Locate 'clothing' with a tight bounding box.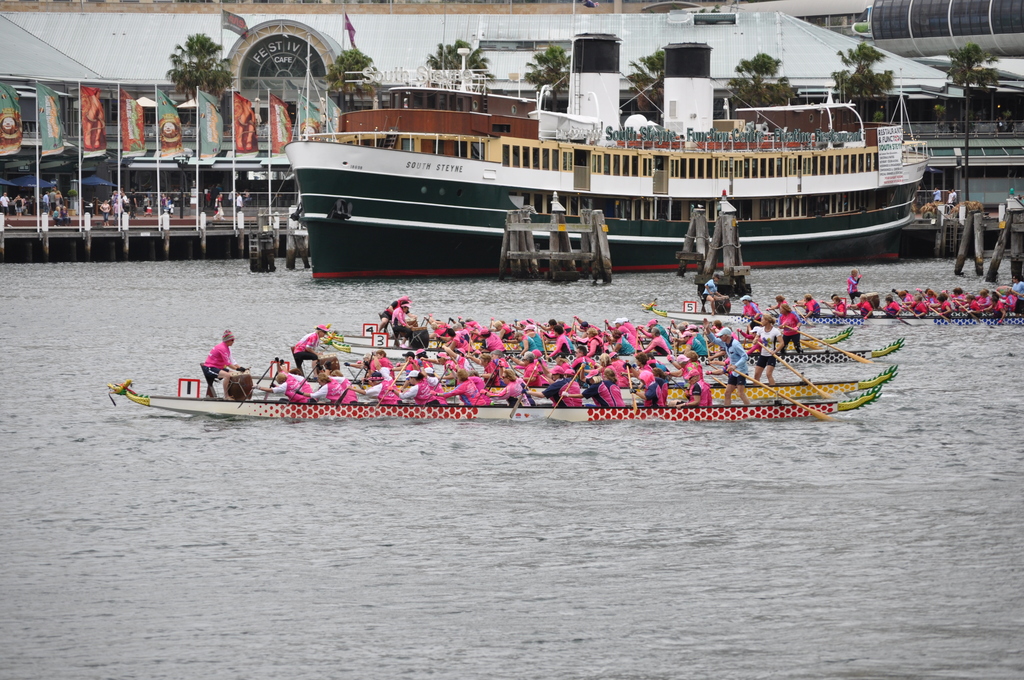
{"x1": 604, "y1": 379, "x2": 619, "y2": 405}.
